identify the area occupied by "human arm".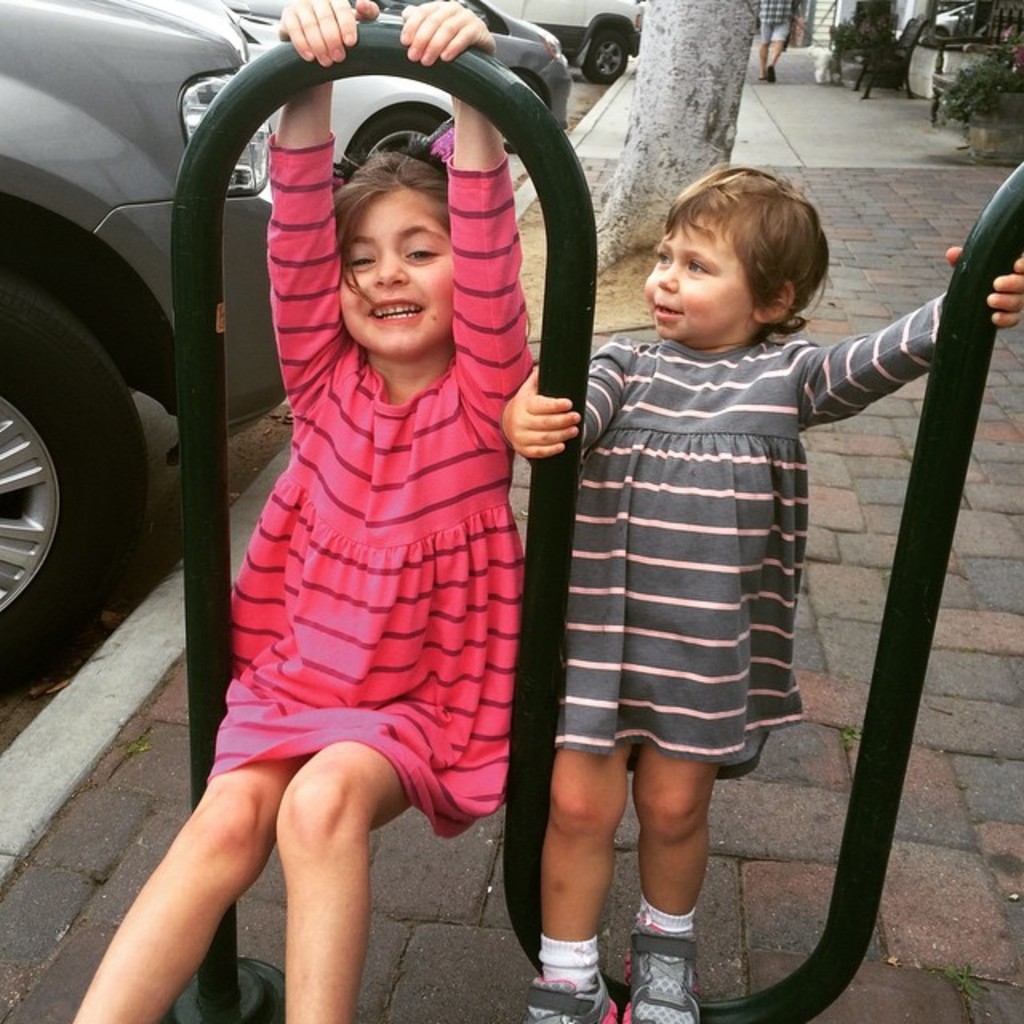
Area: <region>392, 0, 502, 410</region>.
